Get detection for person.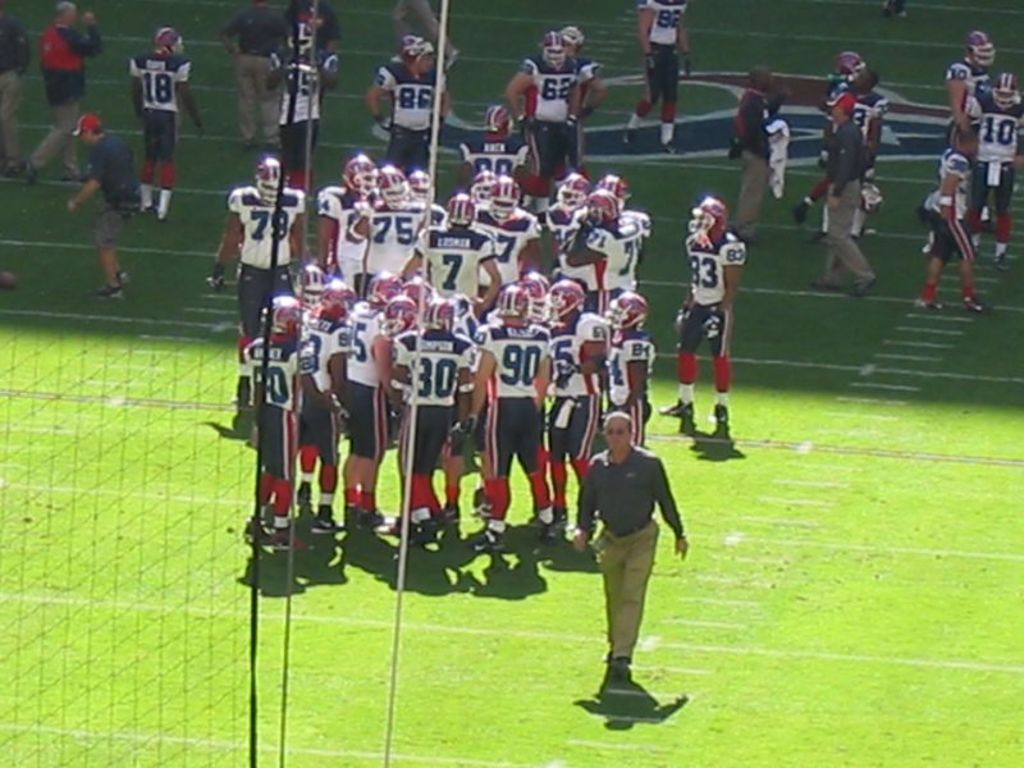
Detection: crop(202, 155, 340, 360).
